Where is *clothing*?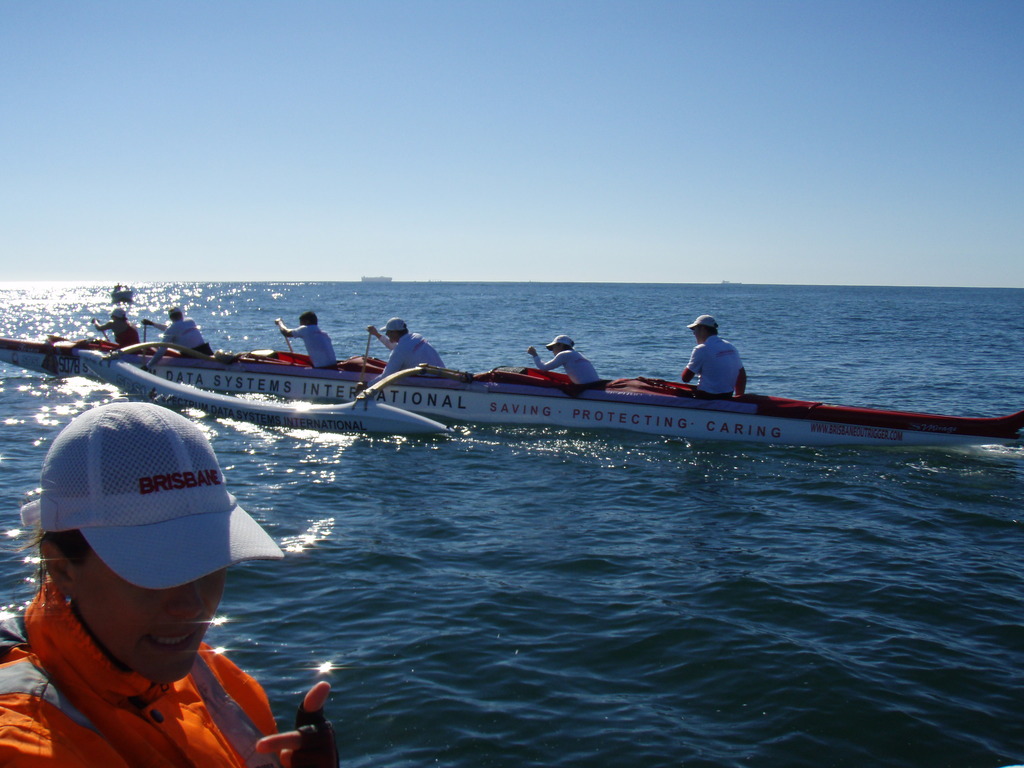
region(393, 336, 467, 383).
